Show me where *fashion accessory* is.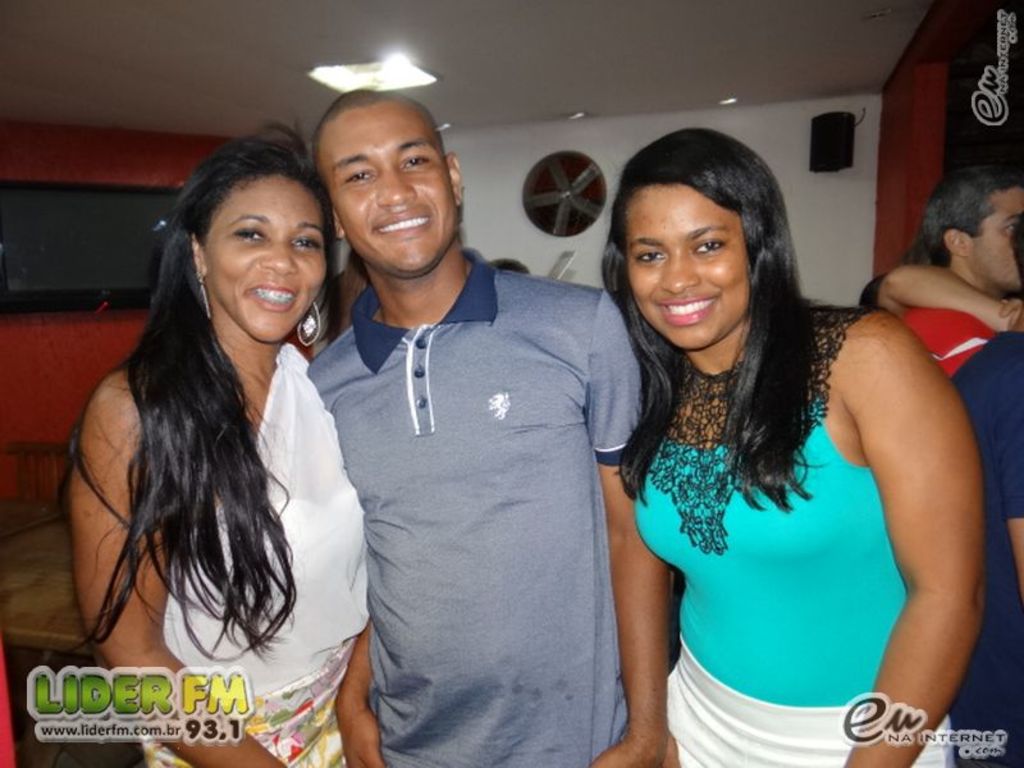
*fashion accessory* is at Rect(292, 296, 326, 347).
